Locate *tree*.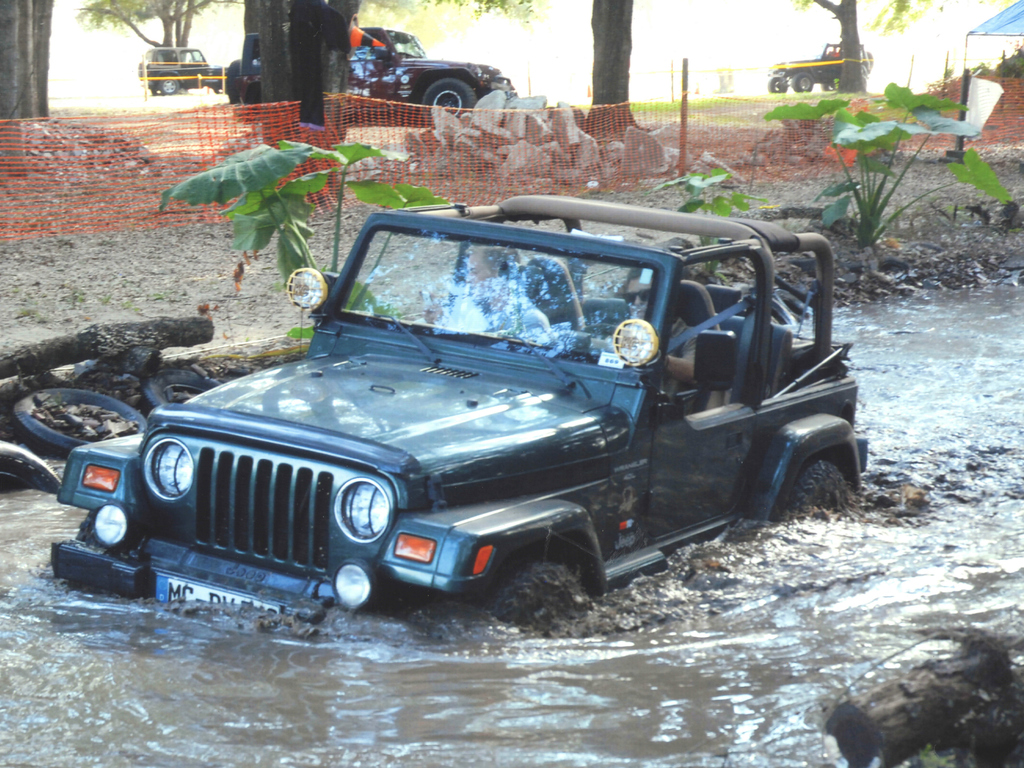
Bounding box: (76, 0, 237, 74).
